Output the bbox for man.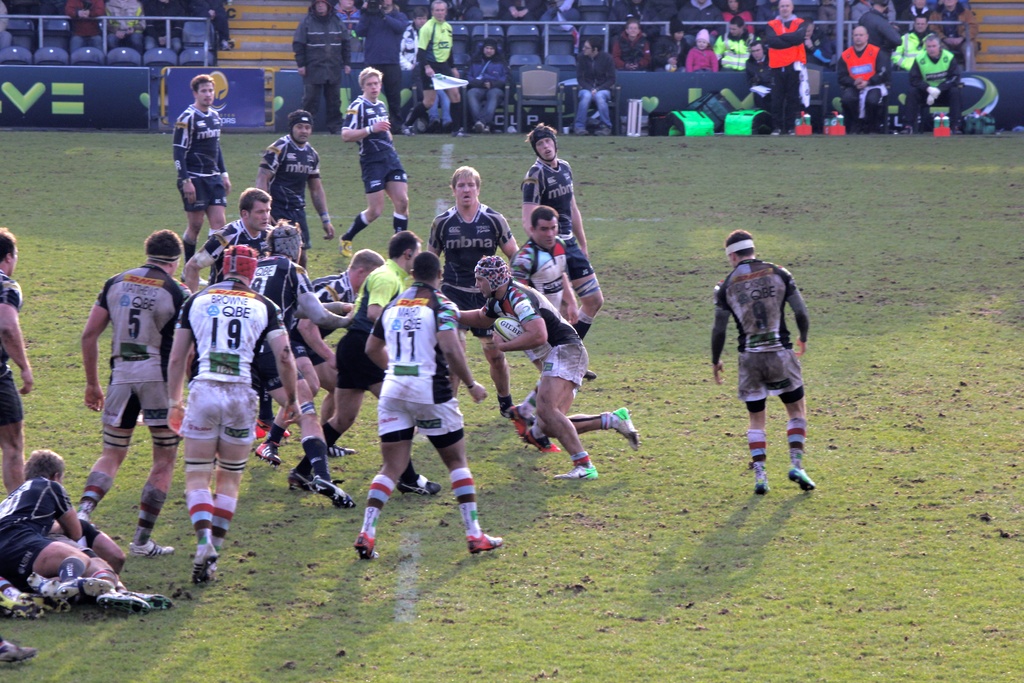
left=399, top=10, right=454, bottom=127.
